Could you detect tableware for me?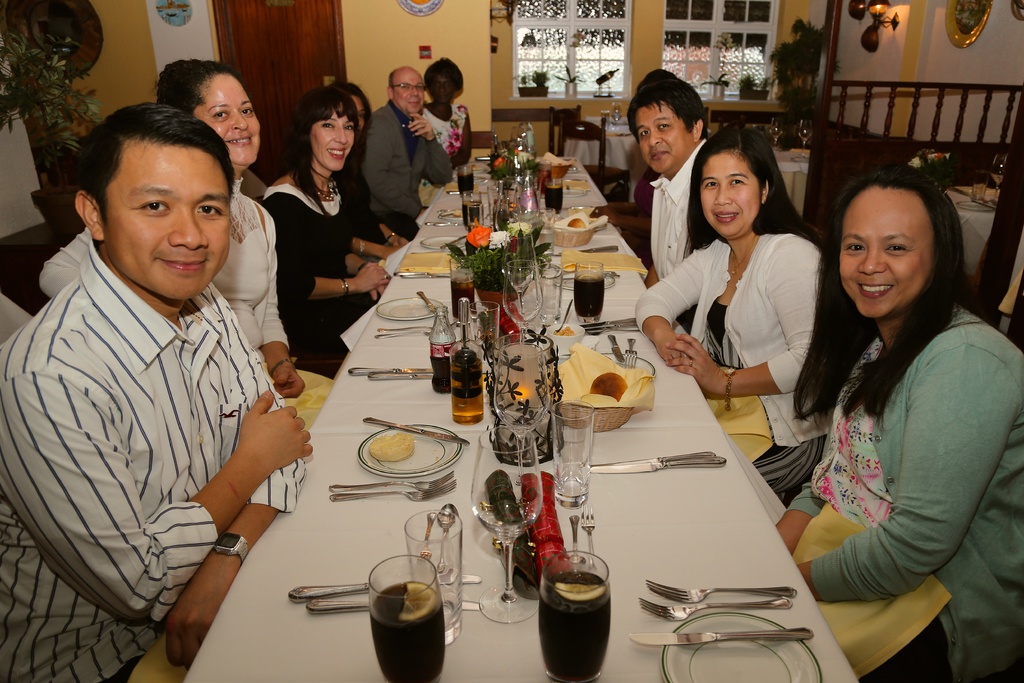
Detection result: 635 597 795 623.
